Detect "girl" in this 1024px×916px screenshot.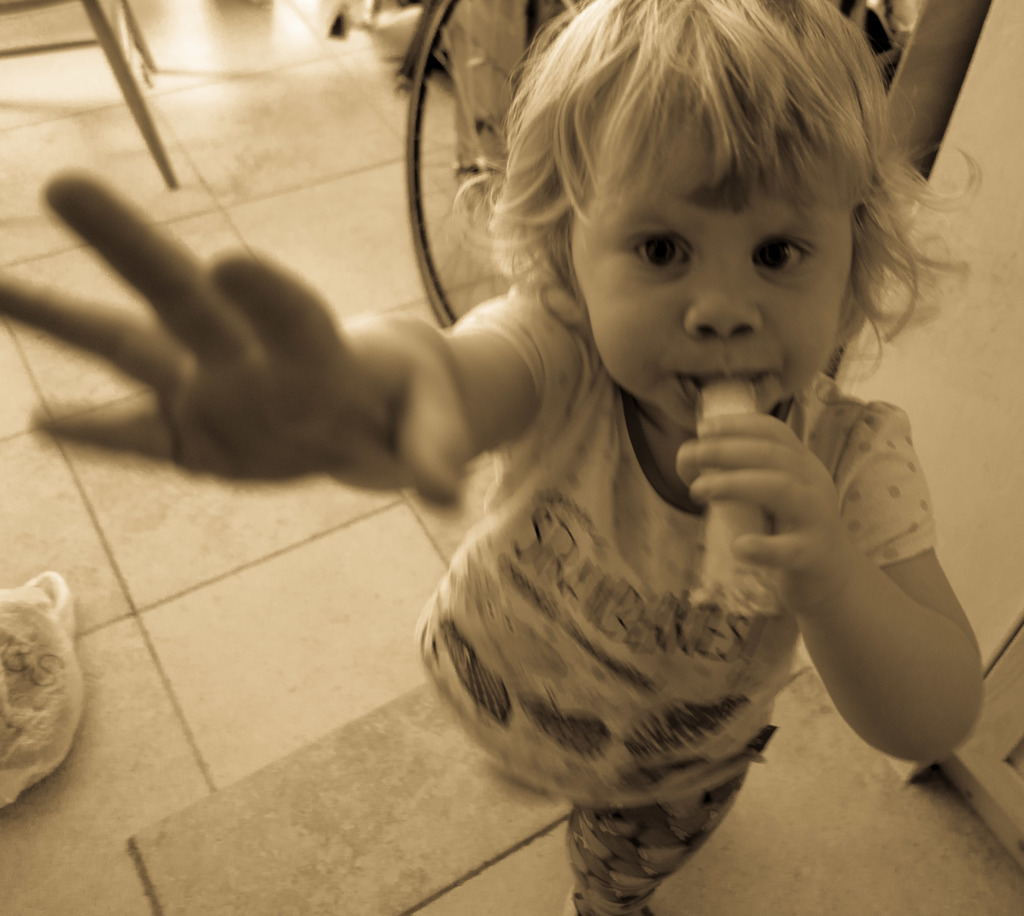
Detection: x1=0 y1=0 x2=987 y2=915.
